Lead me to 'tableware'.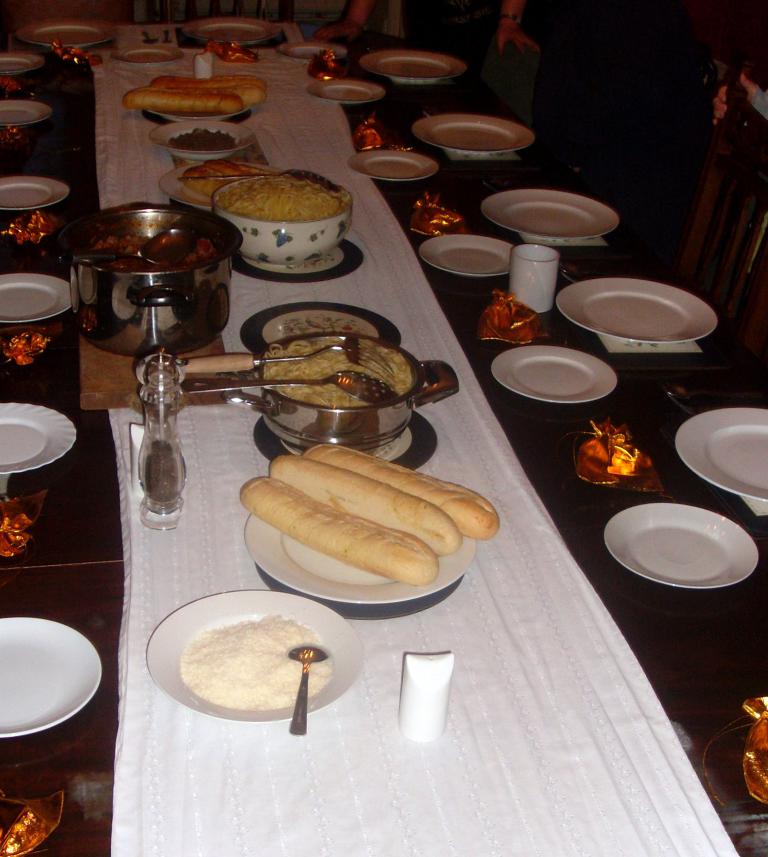
Lead to 146 590 363 723.
